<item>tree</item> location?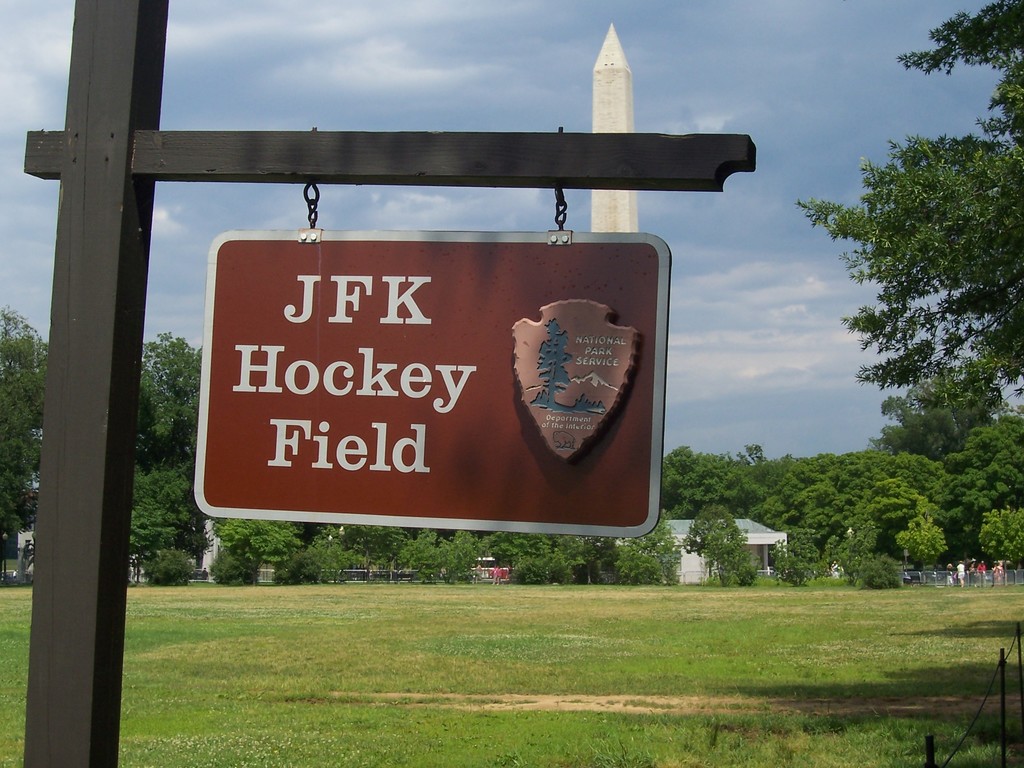
[346,519,428,581]
